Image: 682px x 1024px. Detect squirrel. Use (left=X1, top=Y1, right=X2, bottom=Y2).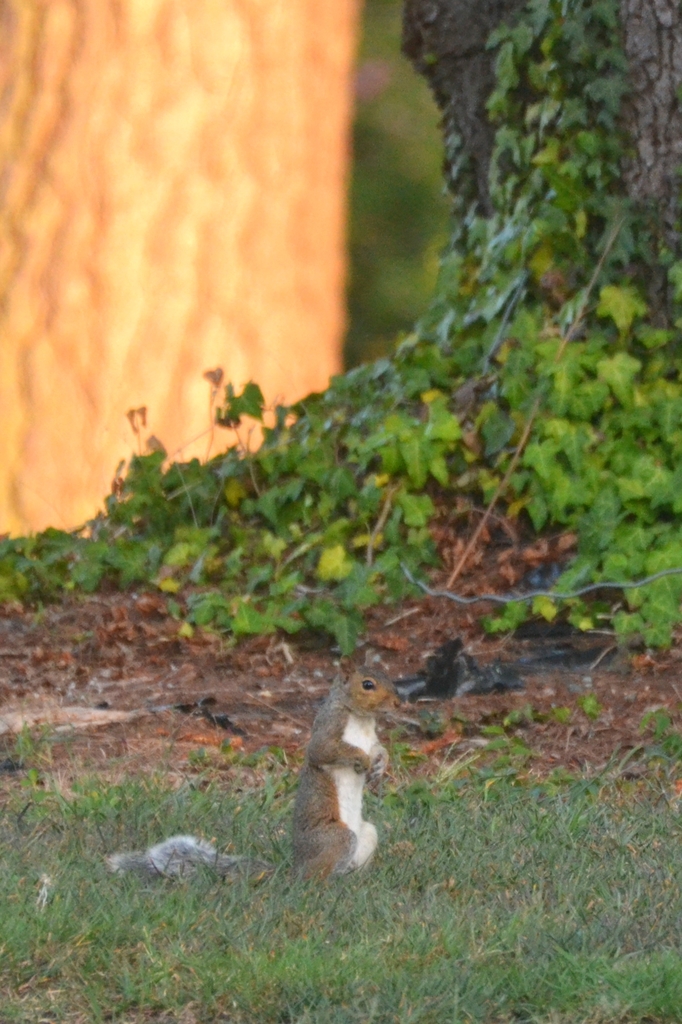
(left=104, top=654, right=410, bottom=886).
